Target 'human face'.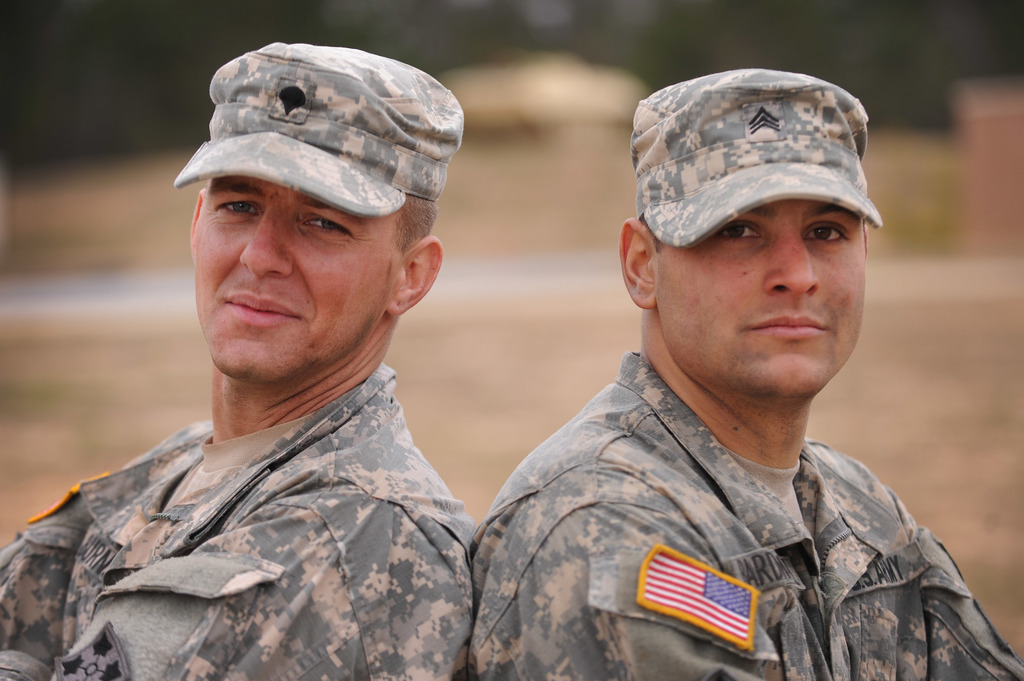
Target region: box(649, 197, 868, 396).
